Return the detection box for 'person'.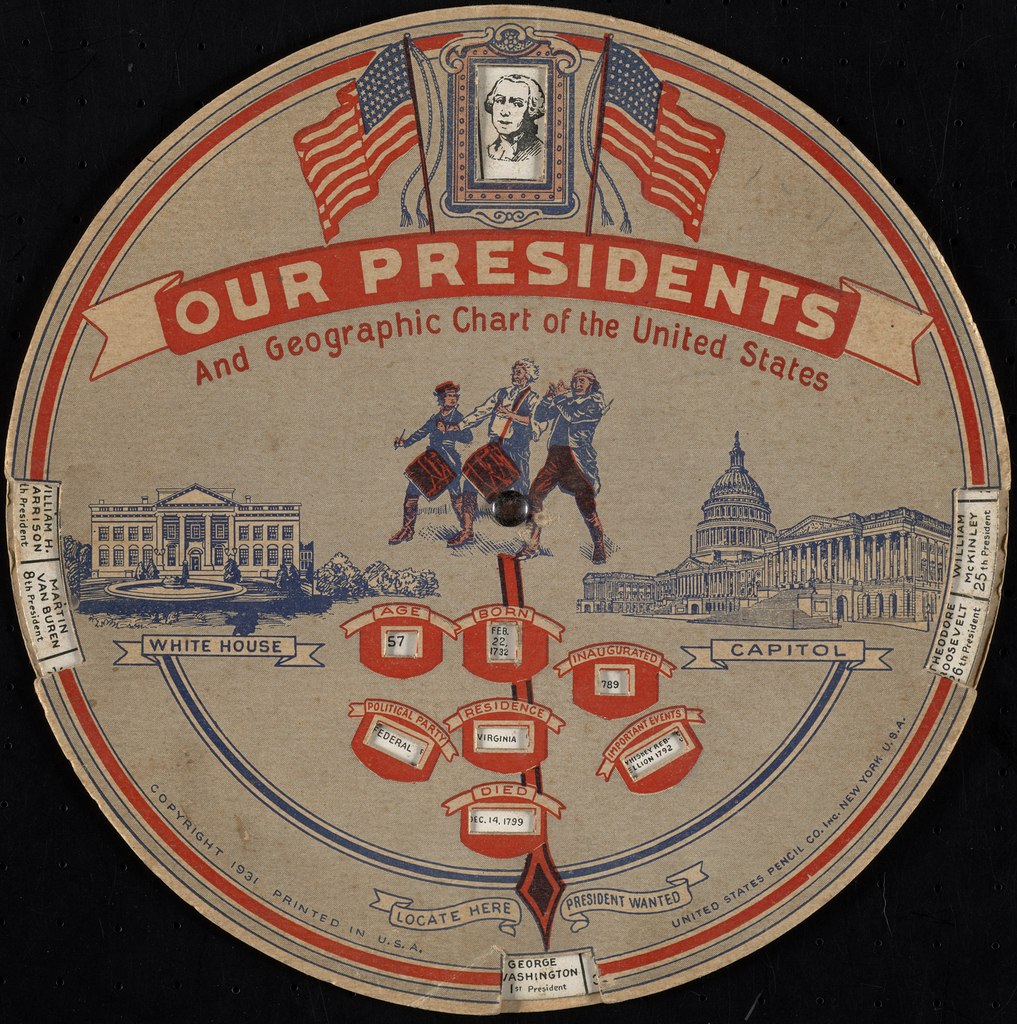
box=[450, 356, 545, 540].
